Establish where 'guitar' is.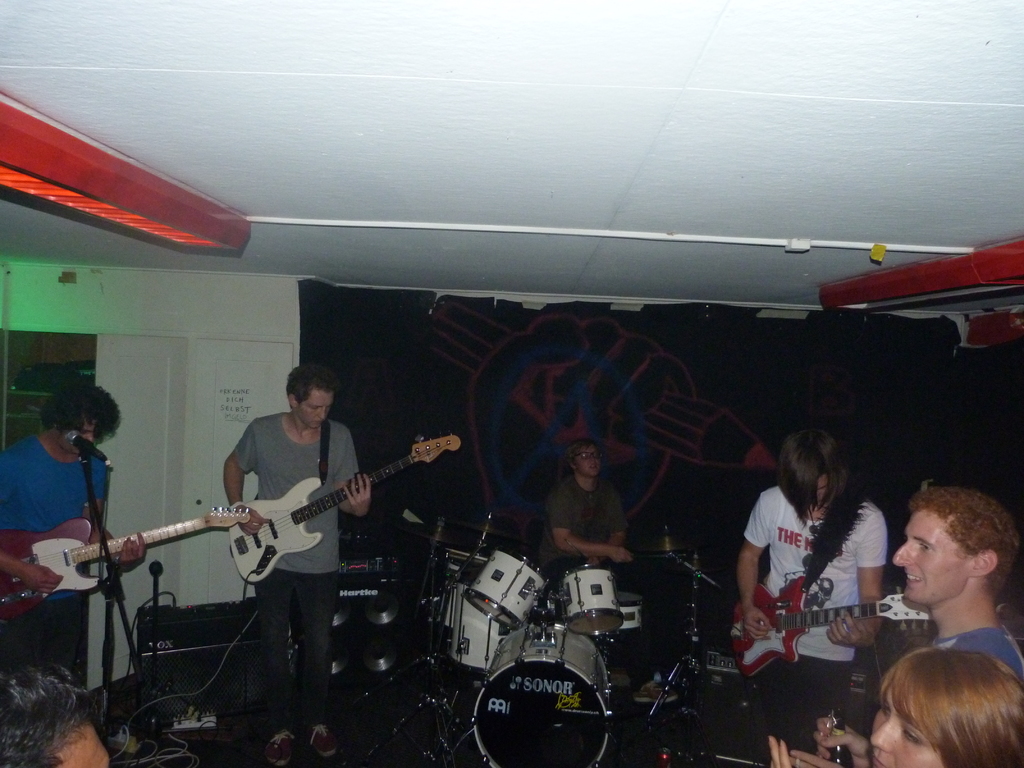
Established at x1=731 y1=572 x2=934 y2=678.
